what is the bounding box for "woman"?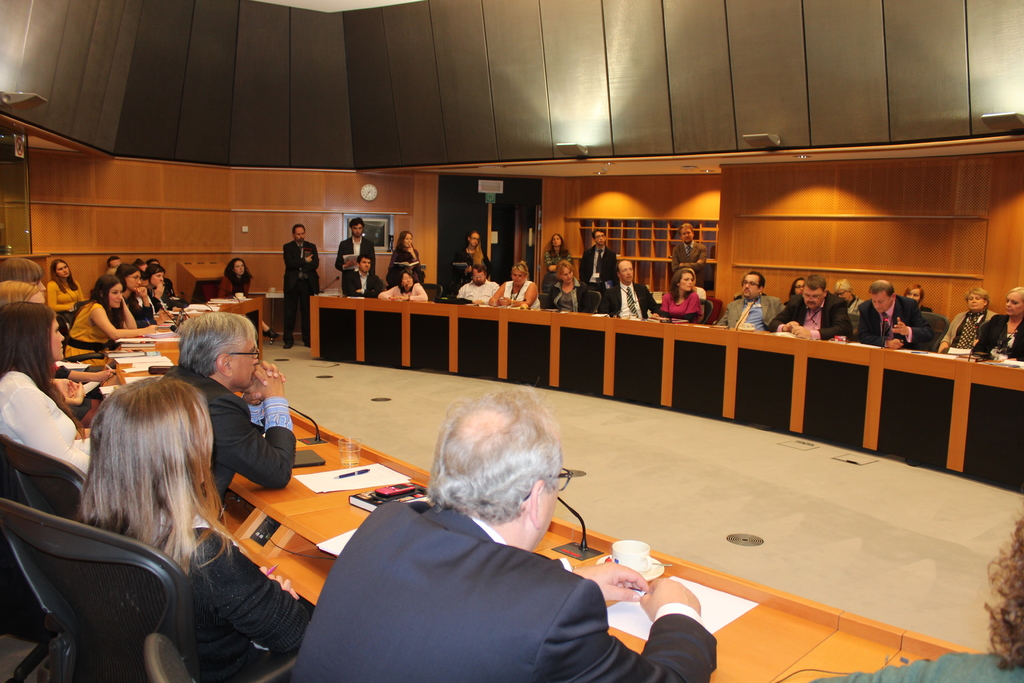
region(0, 280, 104, 428).
